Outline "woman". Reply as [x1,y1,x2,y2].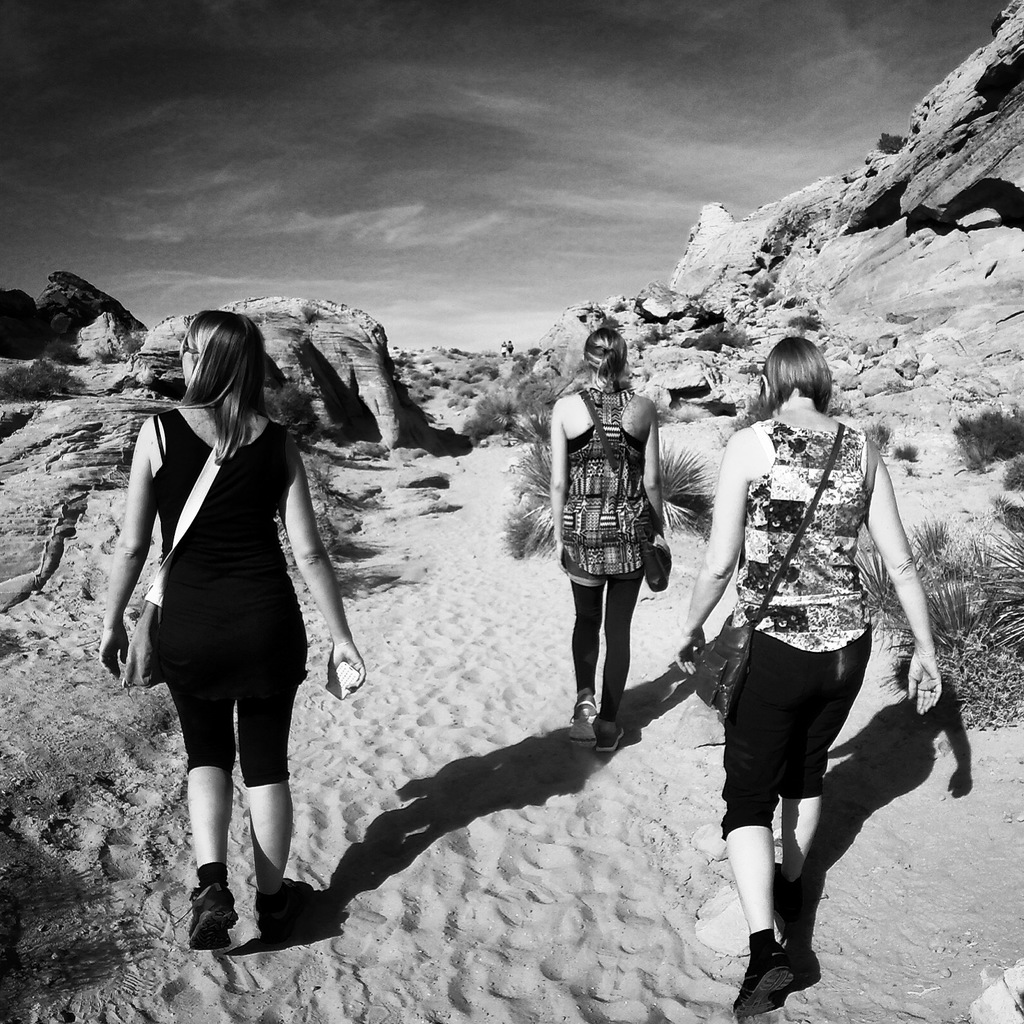
[674,338,947,1023].
